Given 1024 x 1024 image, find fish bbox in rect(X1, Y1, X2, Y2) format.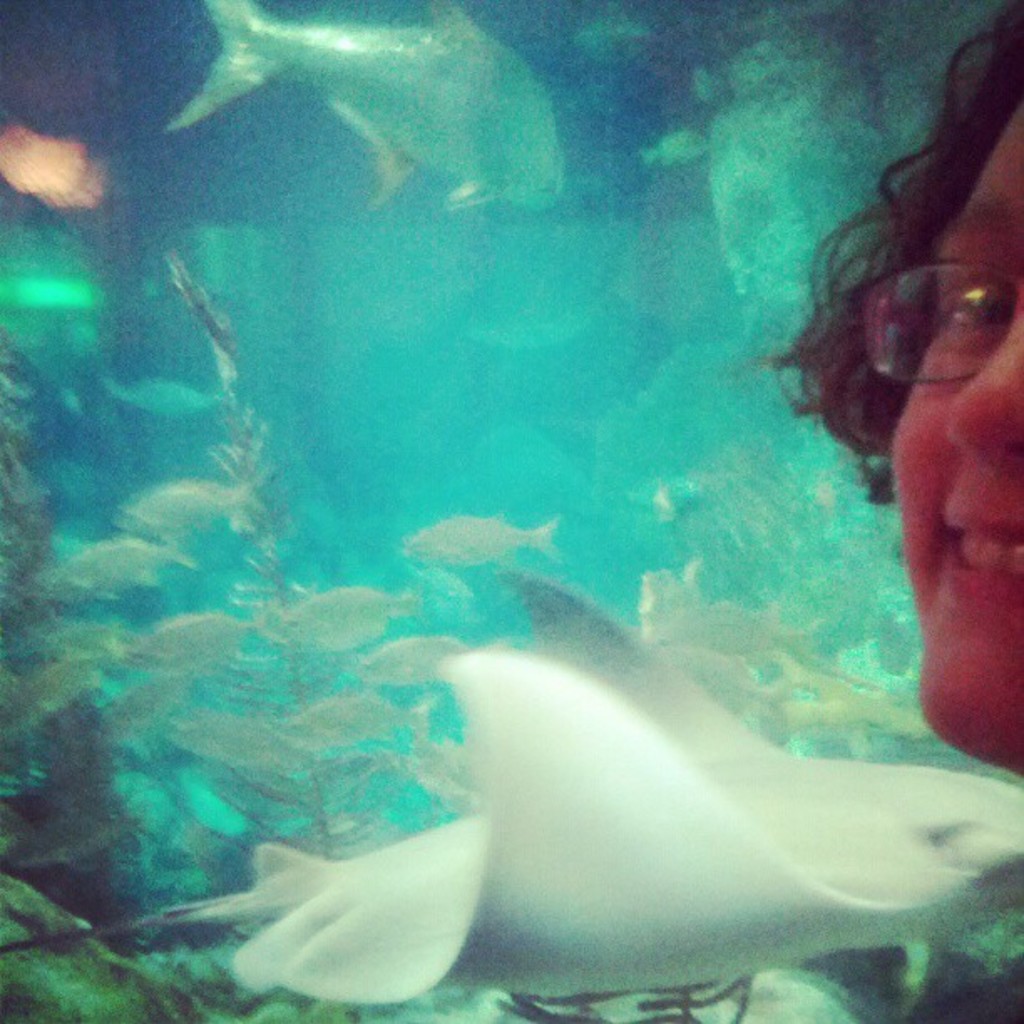
rect(289, 686, 402, 746).
